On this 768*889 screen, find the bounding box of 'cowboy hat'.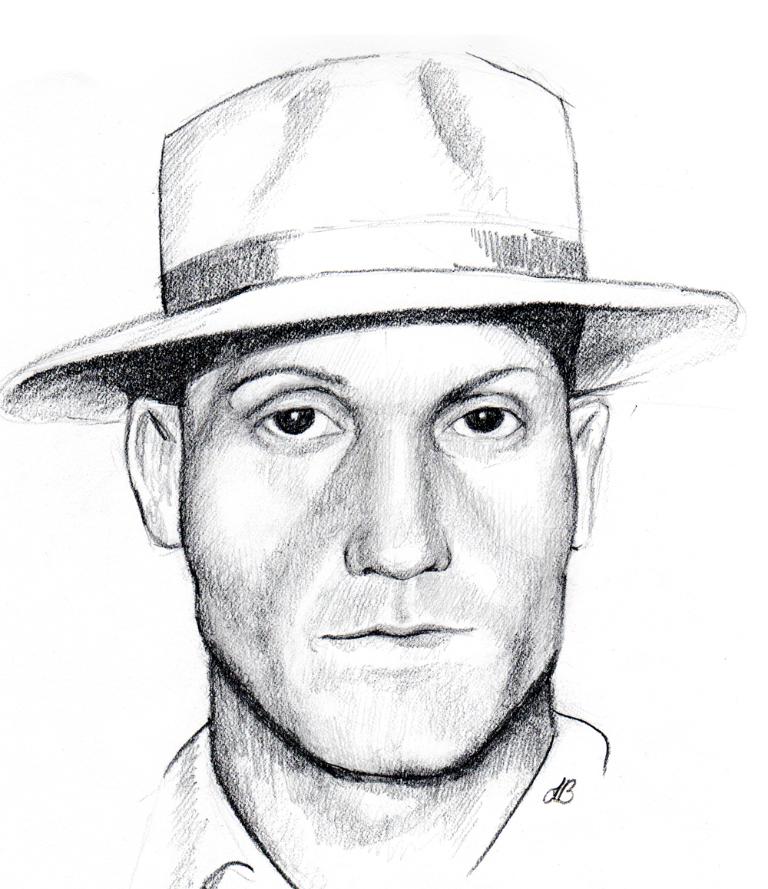
Bounding box: 0/46/750/412.
